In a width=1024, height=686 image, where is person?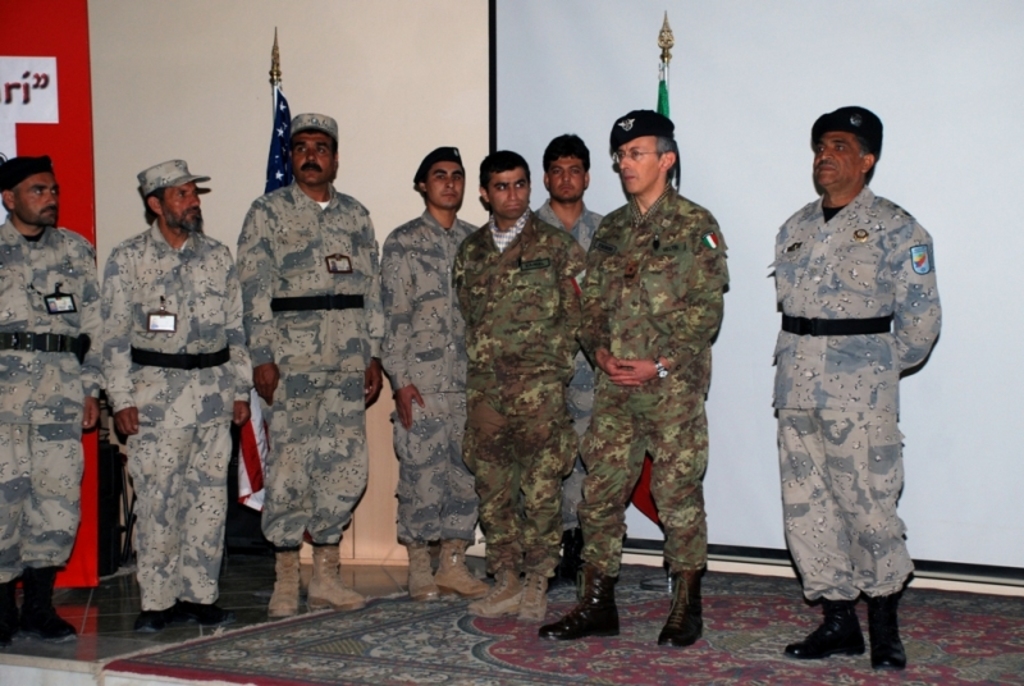
[left=236, top=104, right=393, bottom=614].
